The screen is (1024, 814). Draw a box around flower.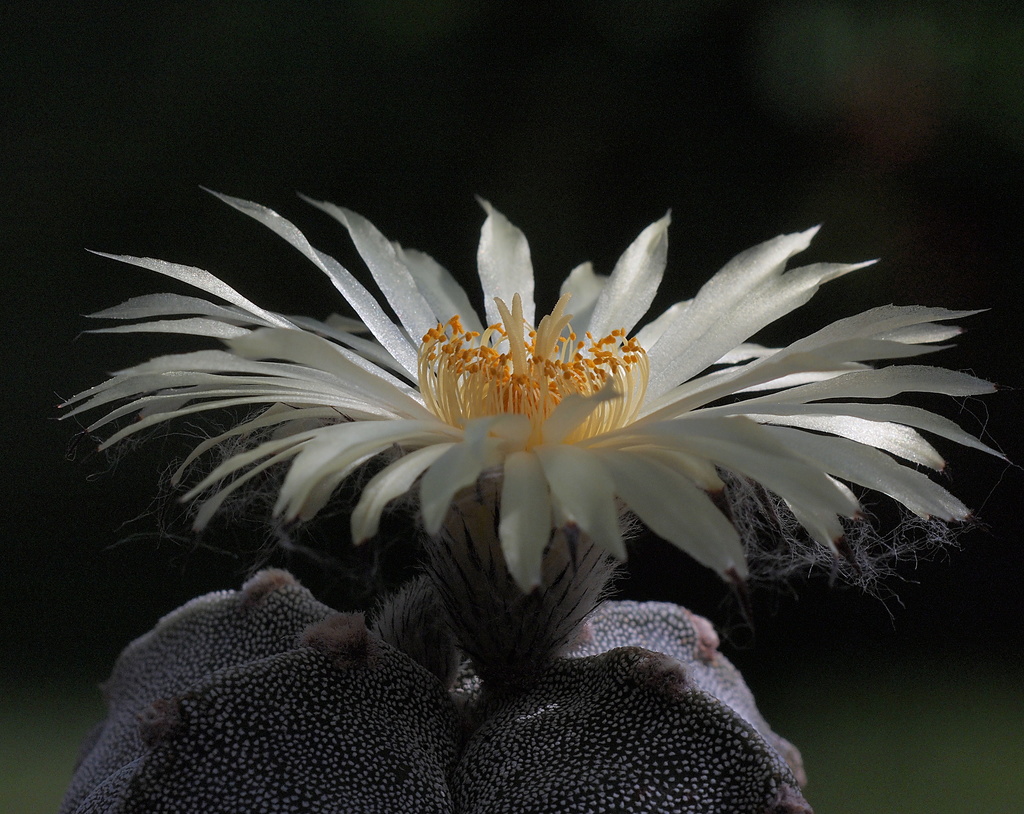
(37,161,927,733).
